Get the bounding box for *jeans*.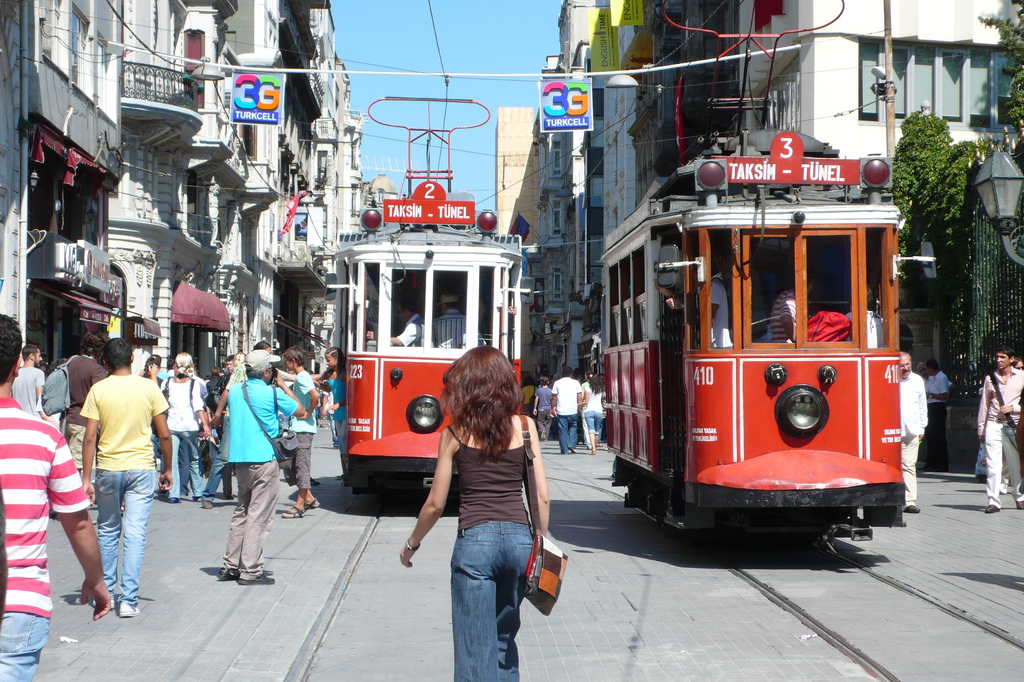
579 409 607 439.
